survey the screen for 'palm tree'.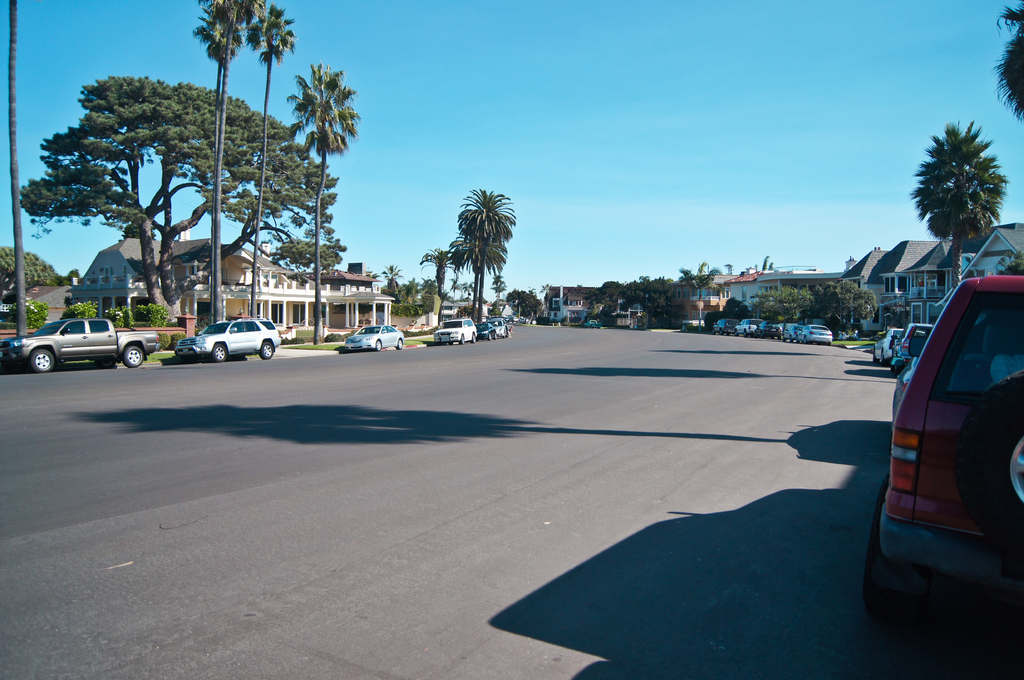
Survey found: (455,177,514,317).
